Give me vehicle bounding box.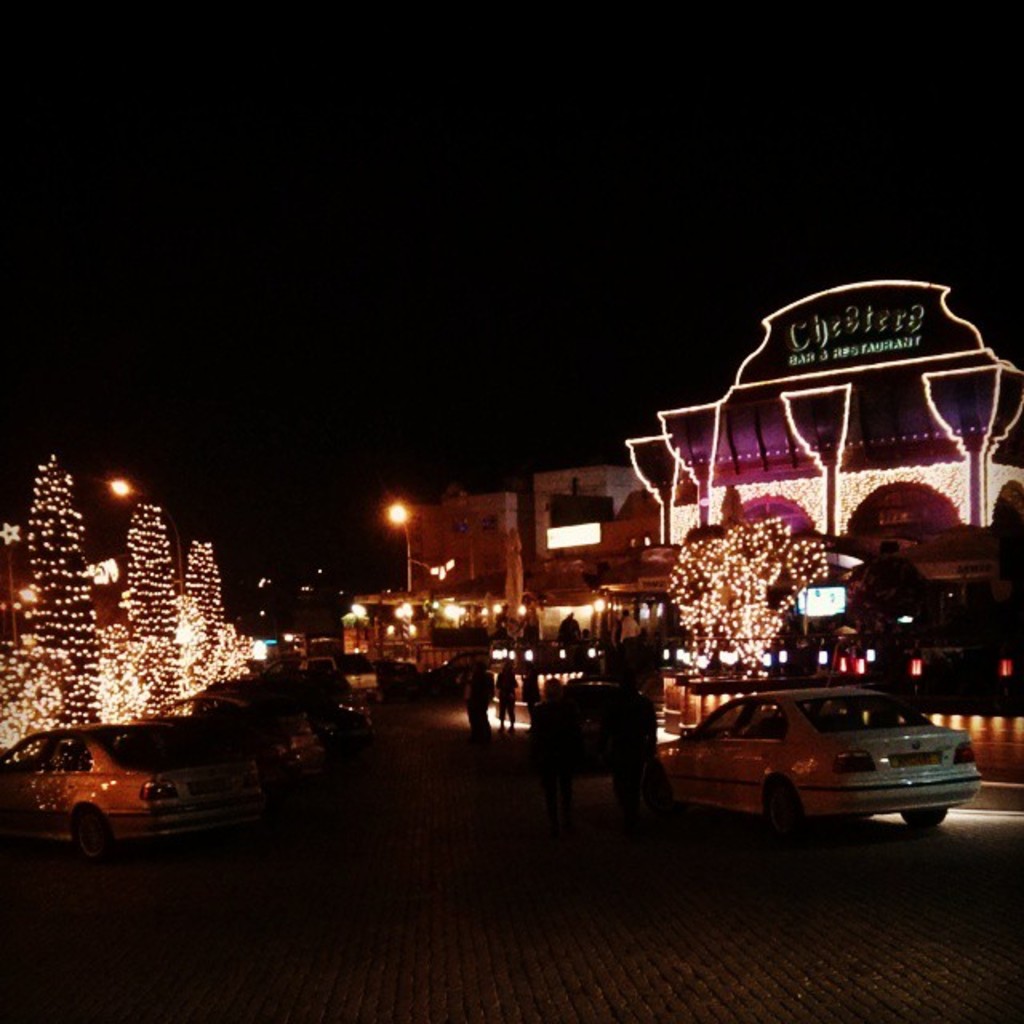
rect(661, 664, 997, 829).
